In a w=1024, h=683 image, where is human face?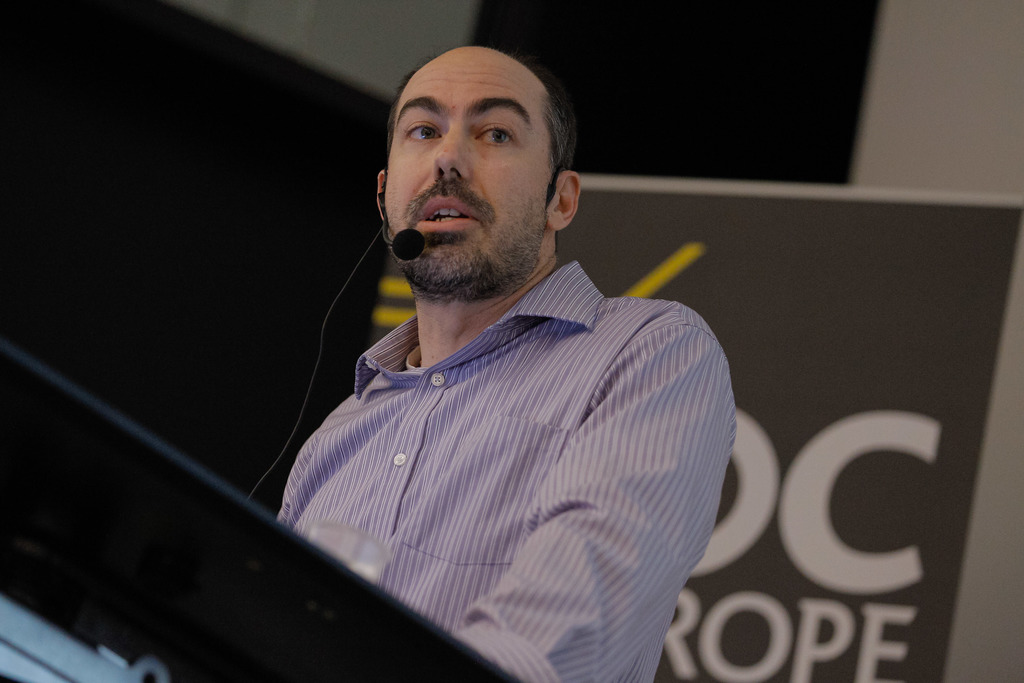
<box>379,49,551,296</box>.
